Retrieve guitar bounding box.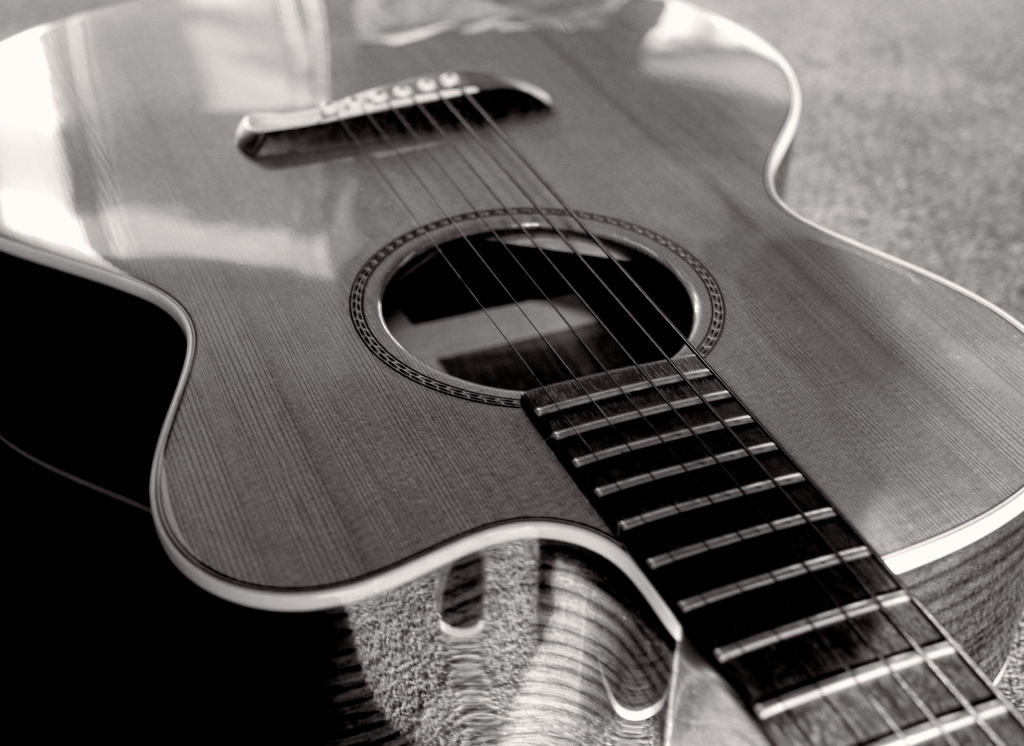
Bounding box: box=[0, 0, 1023, 745].
